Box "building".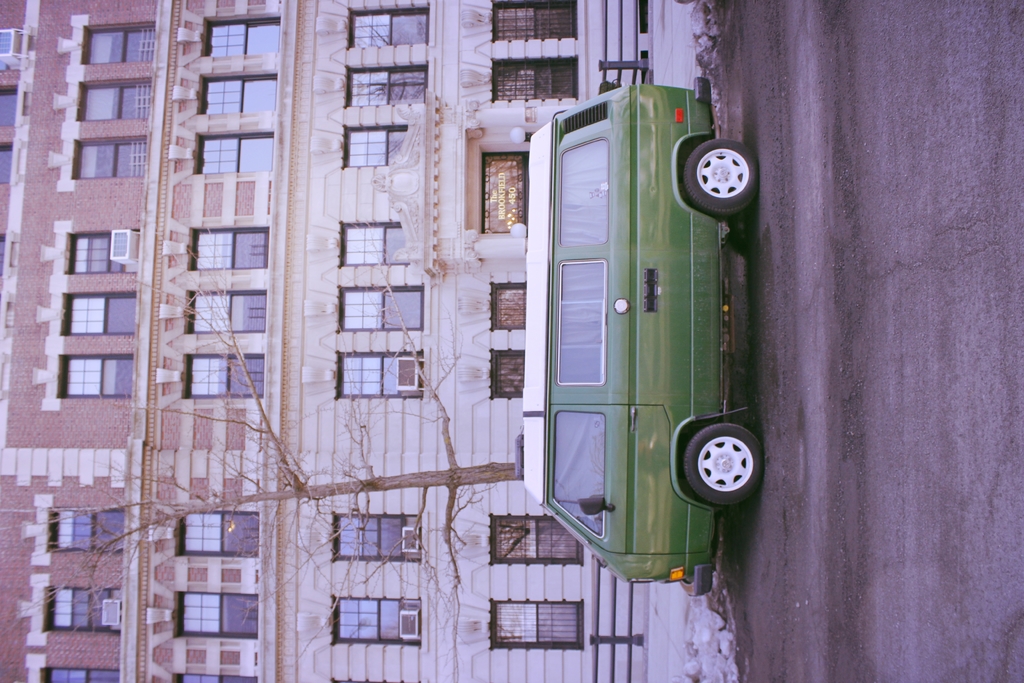
pyautogui.locateOnScreen(0, 0, 602, 682).
